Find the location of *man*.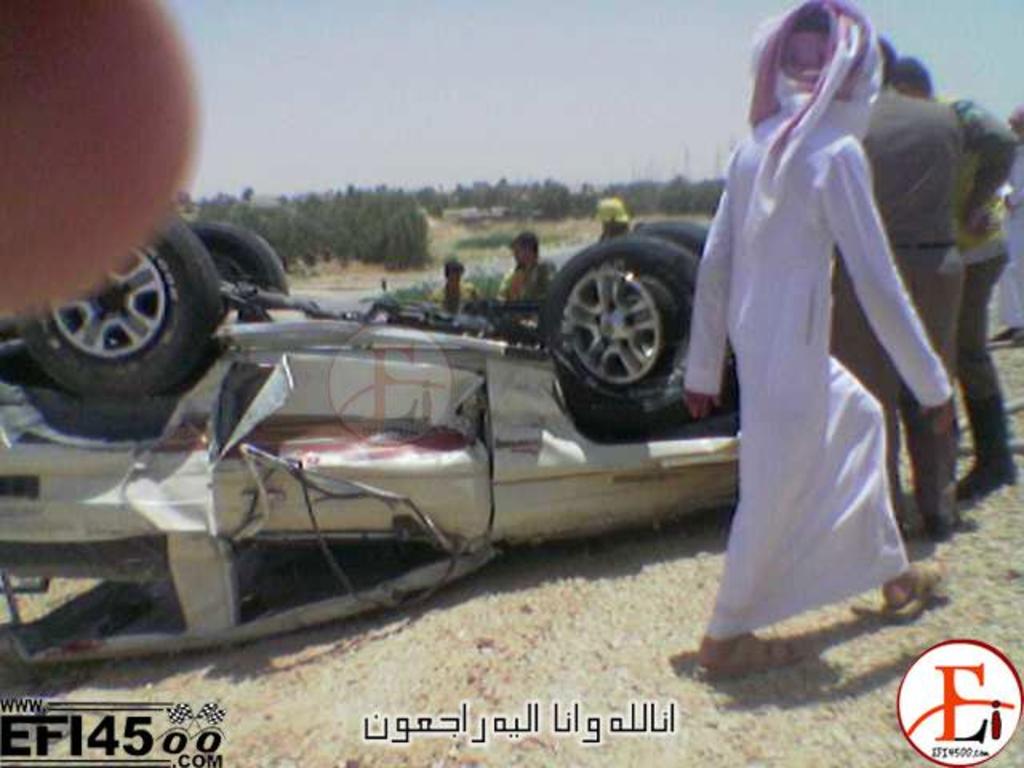
Location: (x1=994, y1=106, x2=1022, y2=349).
